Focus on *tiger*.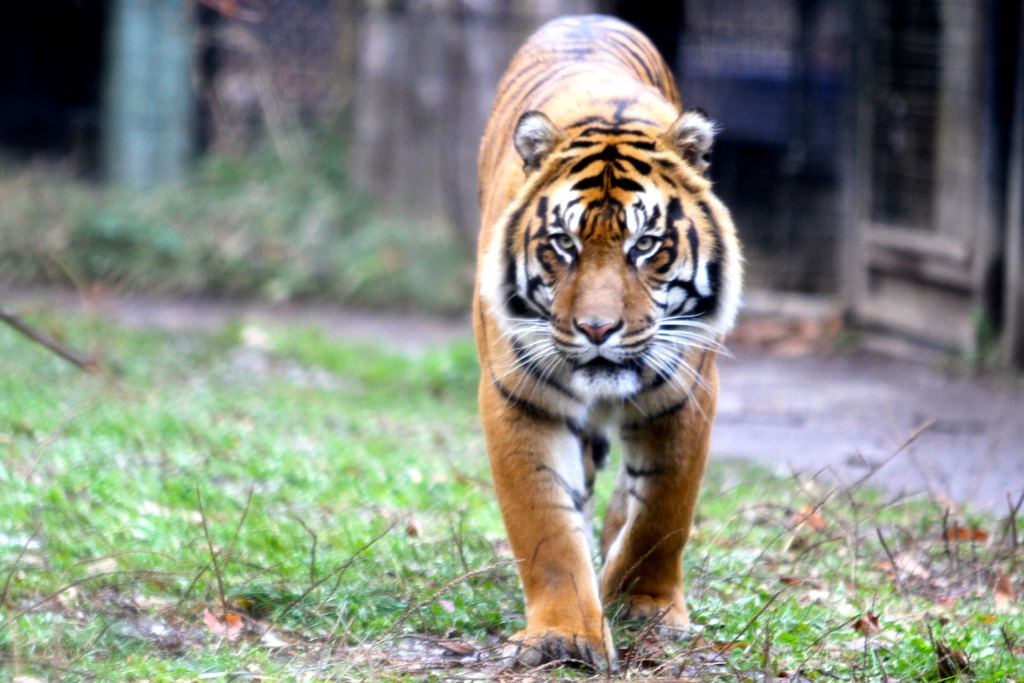
Focused at left=472, top=11, right=744, bottom=673.
